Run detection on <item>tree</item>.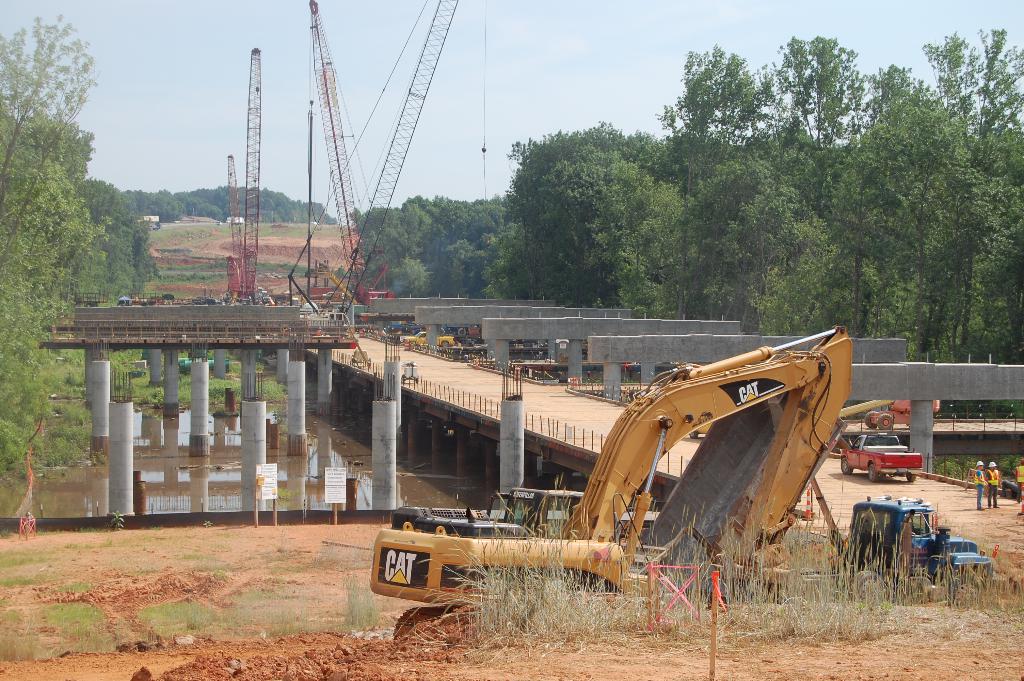
Result: x1=0 y1=6 x2=101 y2=474.
